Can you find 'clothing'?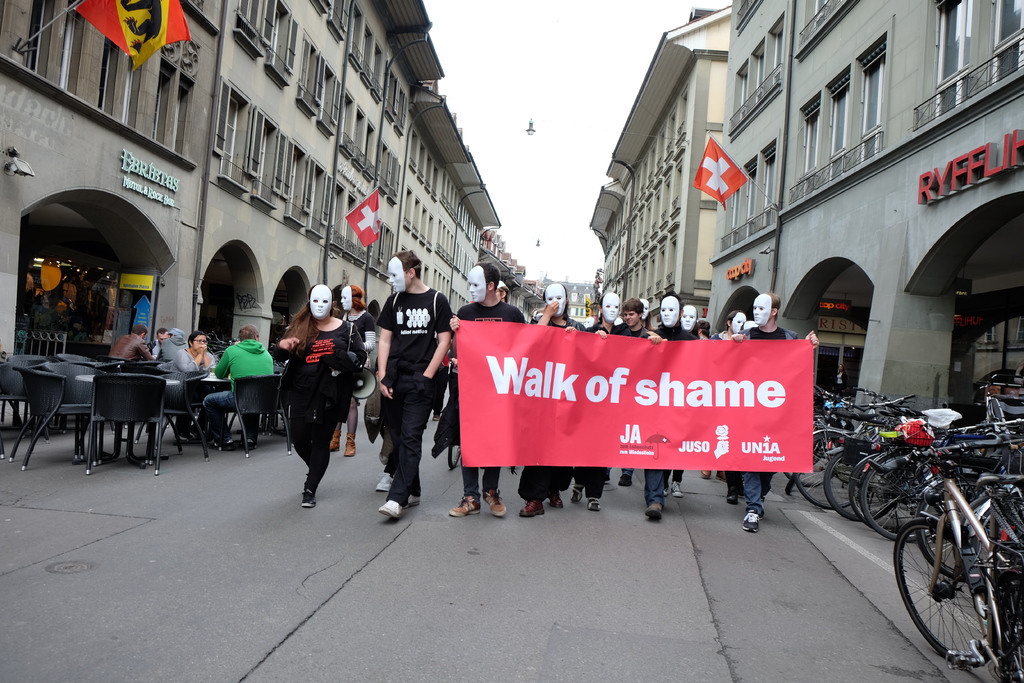
Yes, bounding box: 378, 288, 456, 507.
